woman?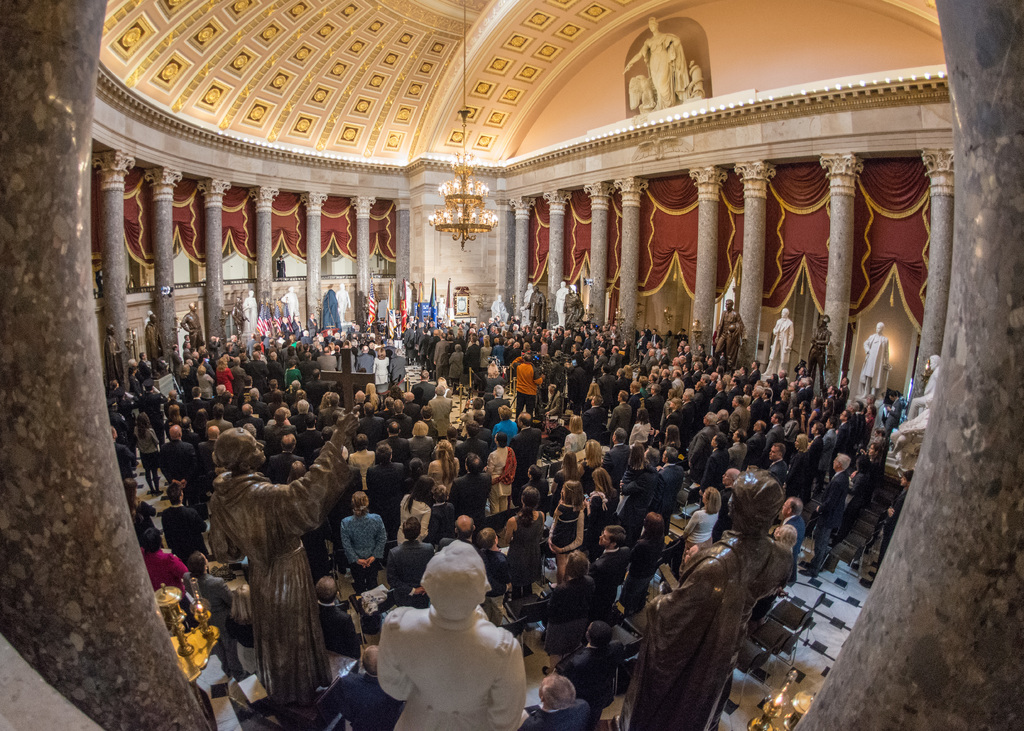
l=372, t=348, r=396, b=396
